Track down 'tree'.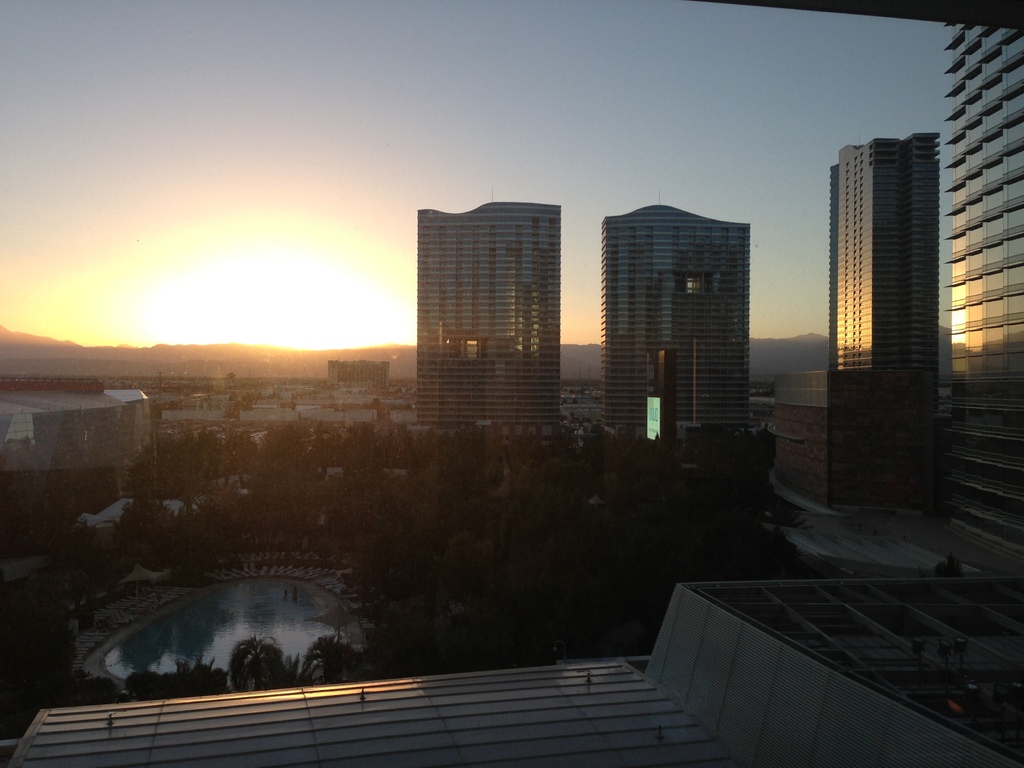
Tracked to pyautogui.locateOnScreen(345, 428, 382, 492).
